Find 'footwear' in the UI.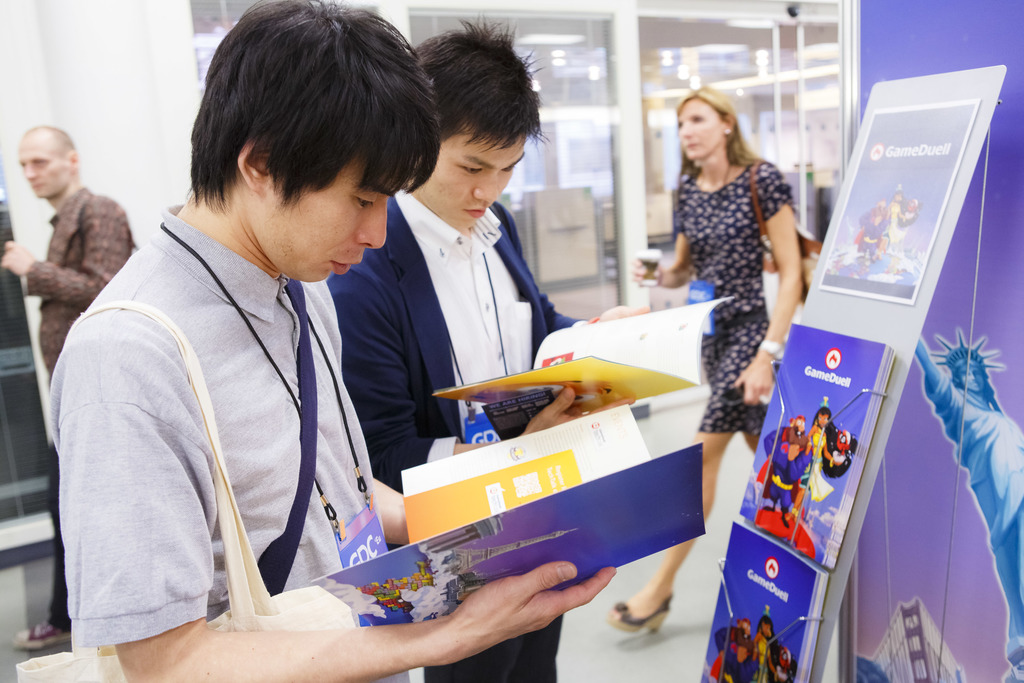
UI element at 7 618 70 659.
